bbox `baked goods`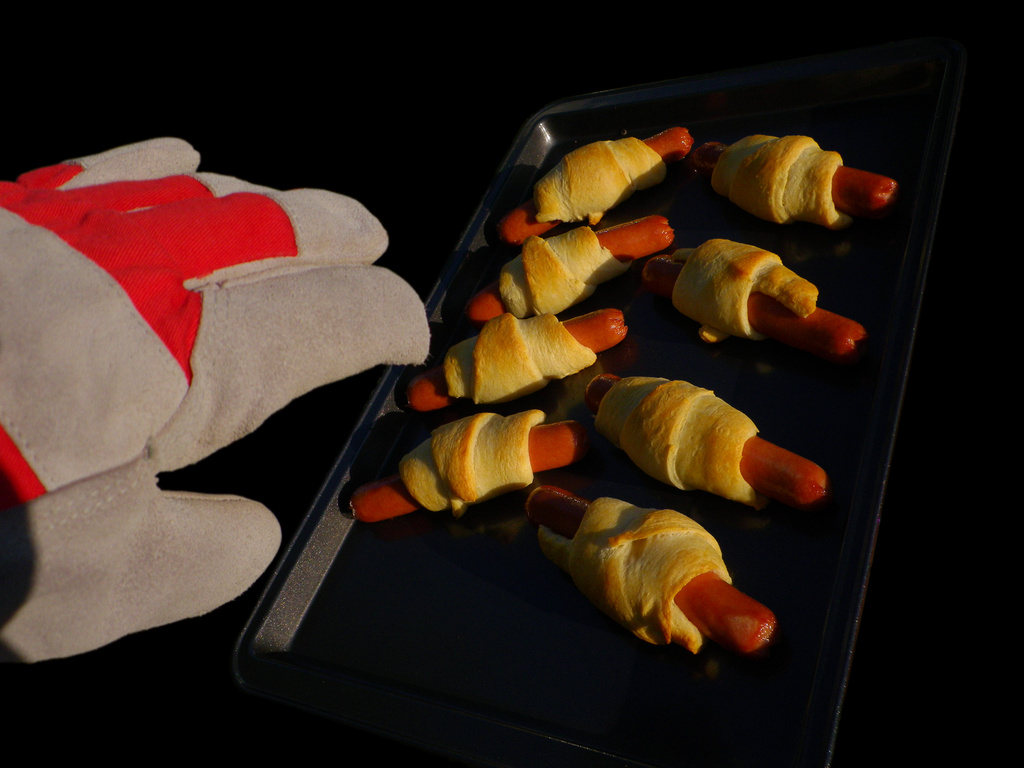
505/127/678/252
